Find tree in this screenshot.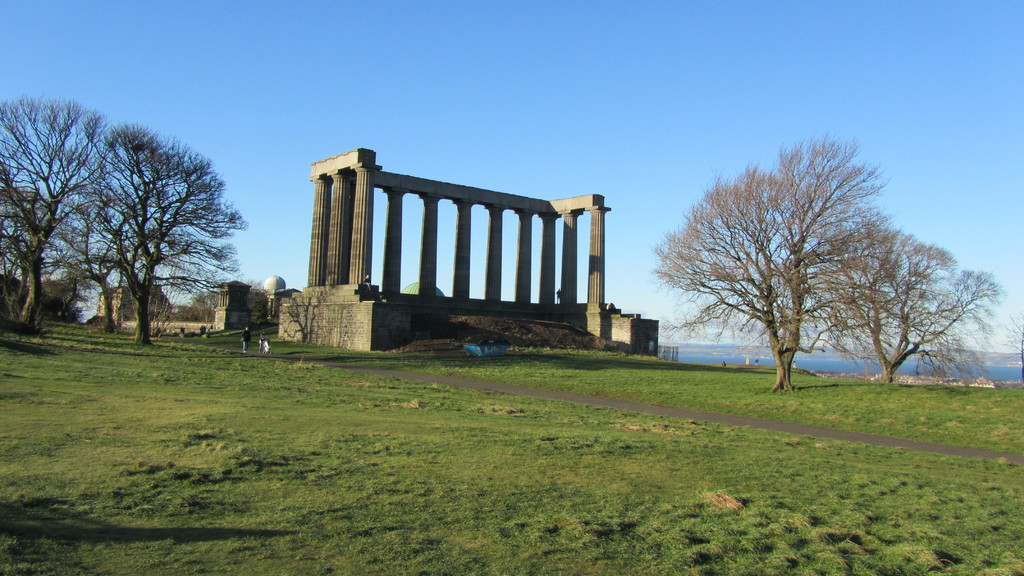
The bounding box for tree is rect(1018, 319, 1023, 364).
